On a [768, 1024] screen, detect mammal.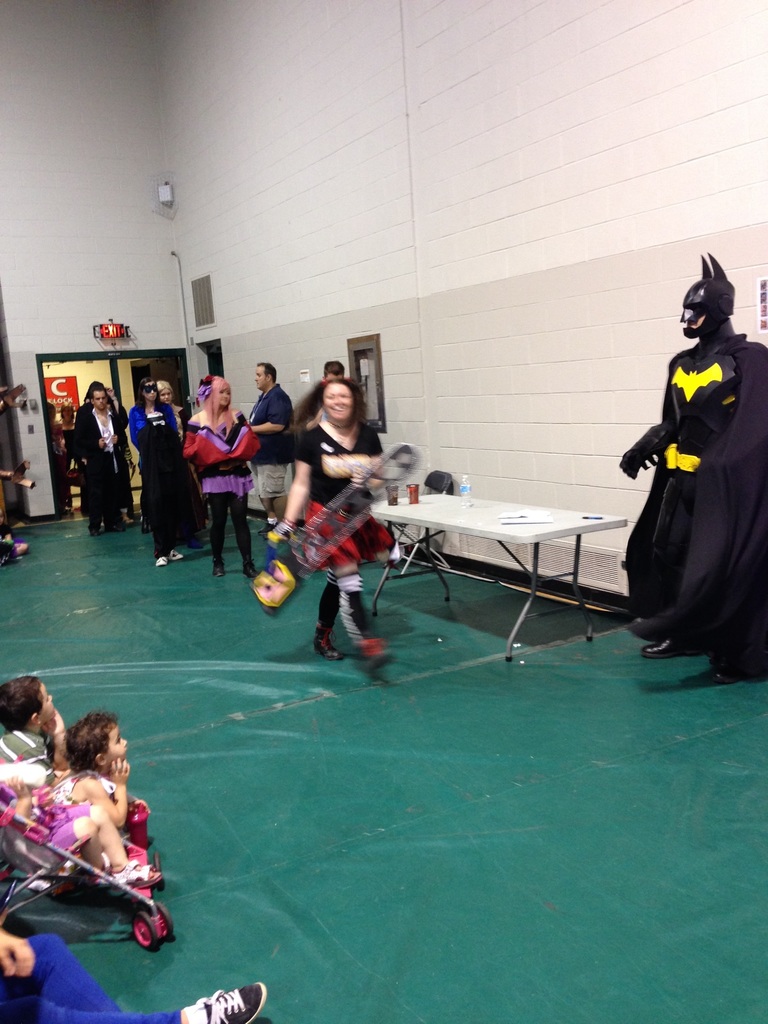
{"x1": 137, "y1": 366, "x2": 205, "y2": 571}.
